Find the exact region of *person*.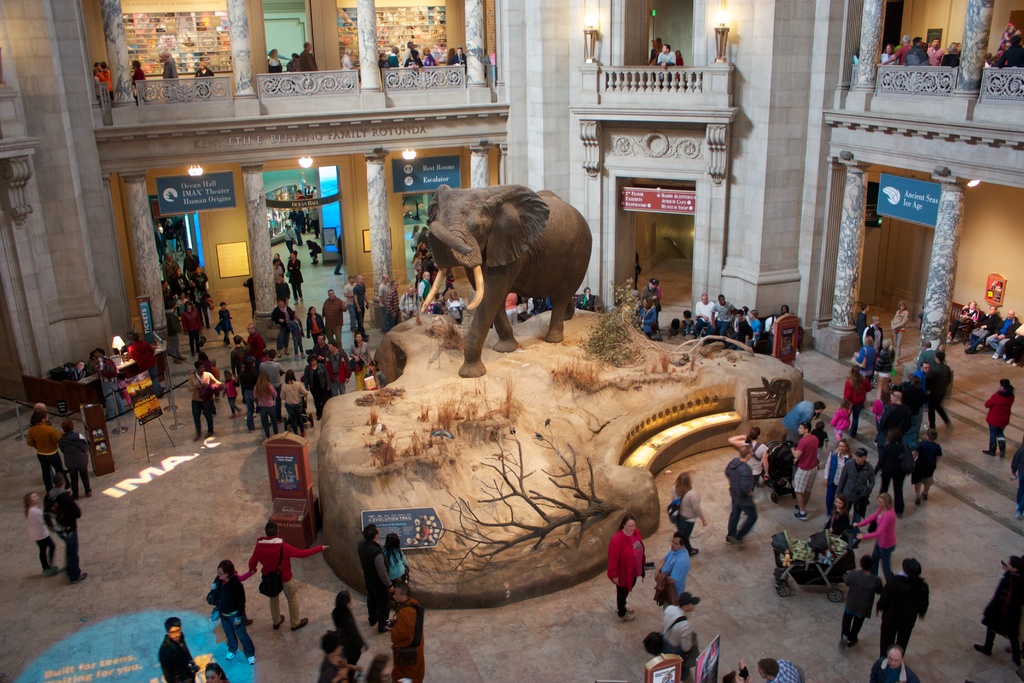
Exact region: (x1=870, y1=558, x2=931, y2=661).
